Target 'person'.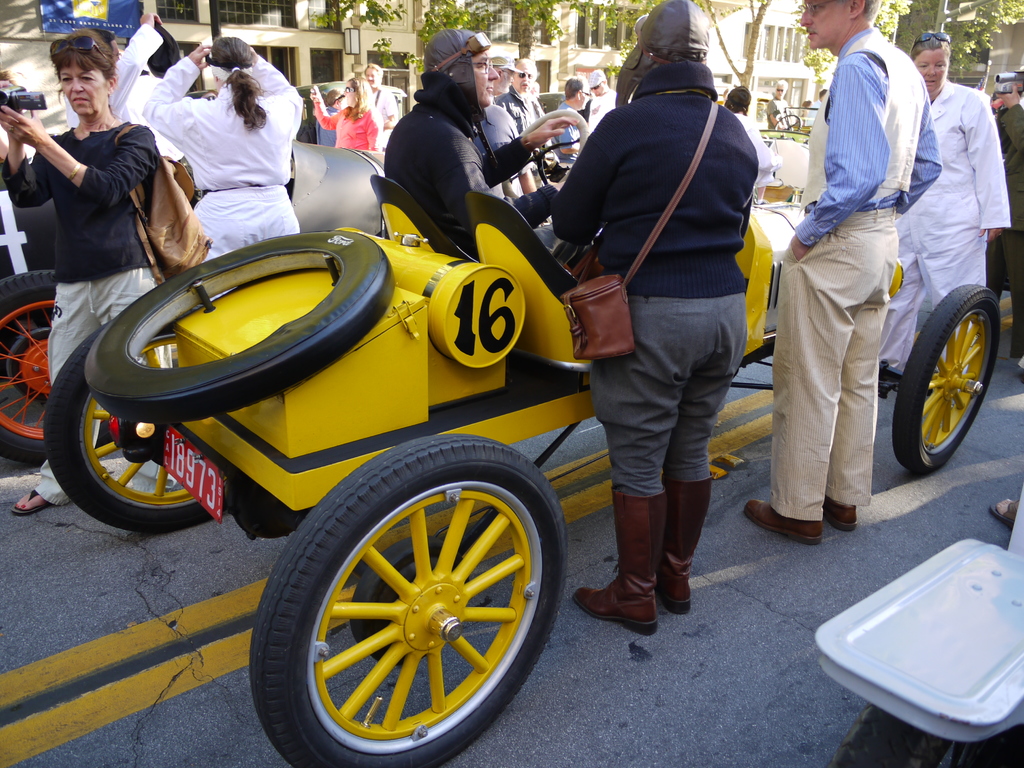
Target region: [left=570, top=61, right=754, bottom=634].
